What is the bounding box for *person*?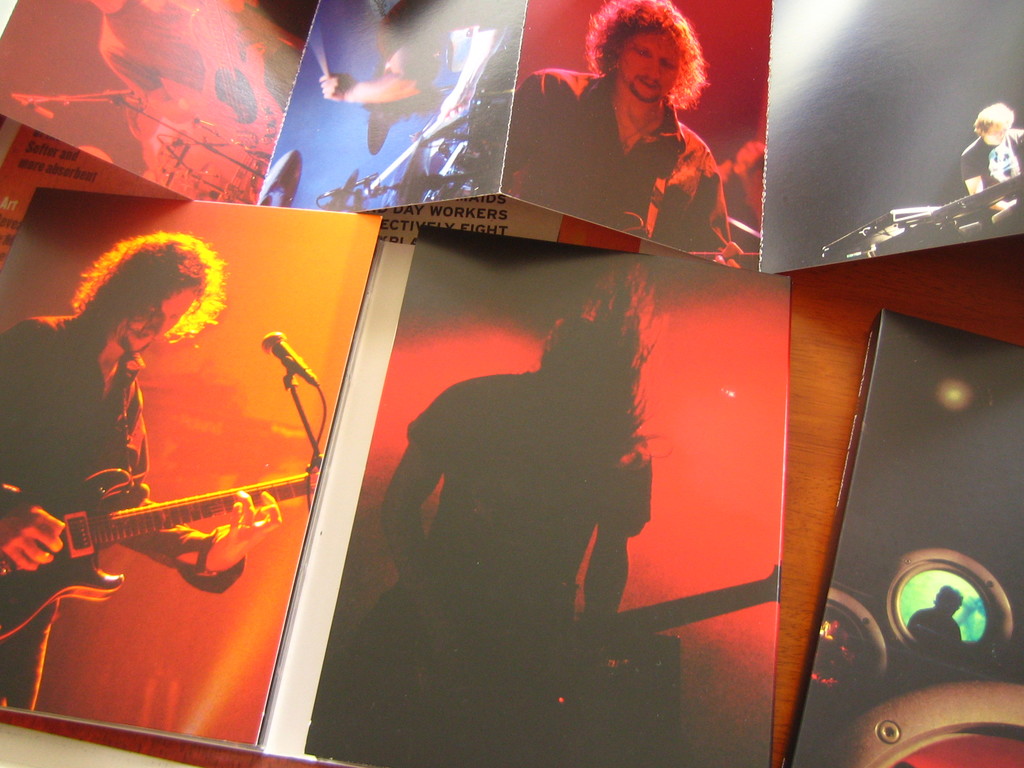
<region>961, 99, 1023, 196</region>.
